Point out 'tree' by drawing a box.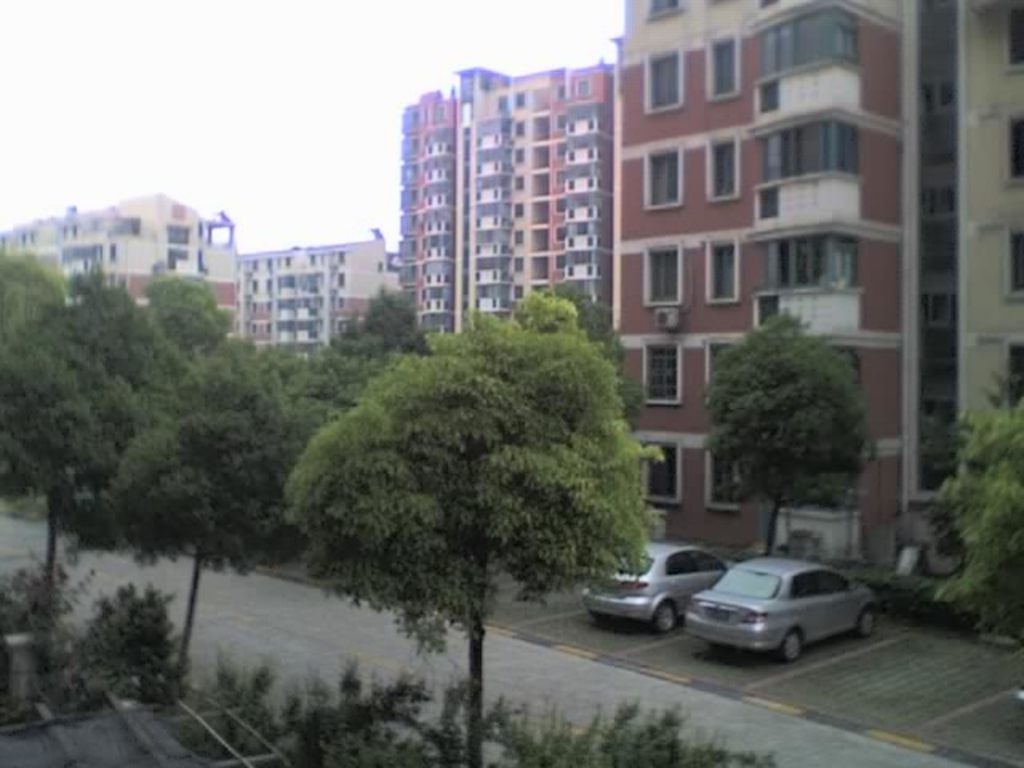
box=[77, 400, 270, 667].
